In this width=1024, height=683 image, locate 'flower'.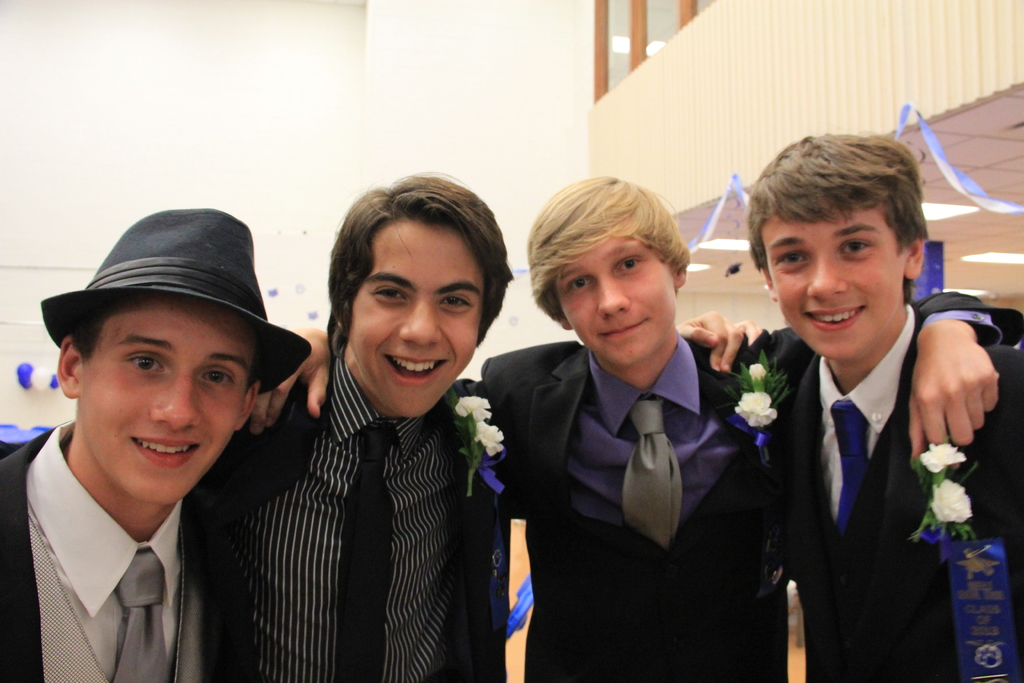
Bounding box: (x1=450, y1=393, x2=488, y2=425).
